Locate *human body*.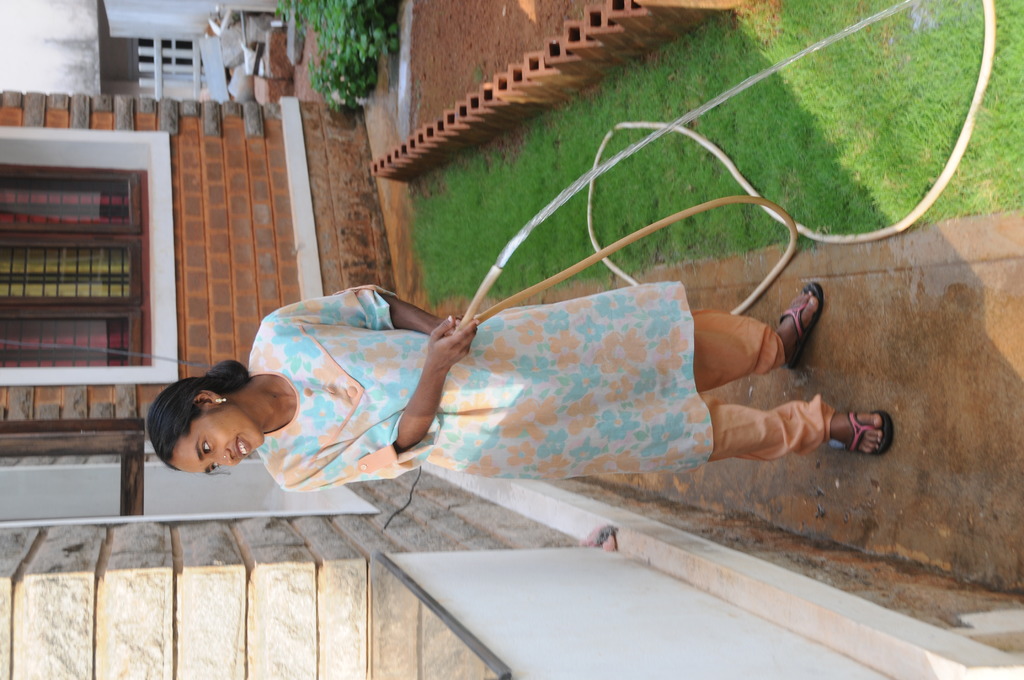
Bounding box: [left=118, top=195, right=916, bottom=533].
